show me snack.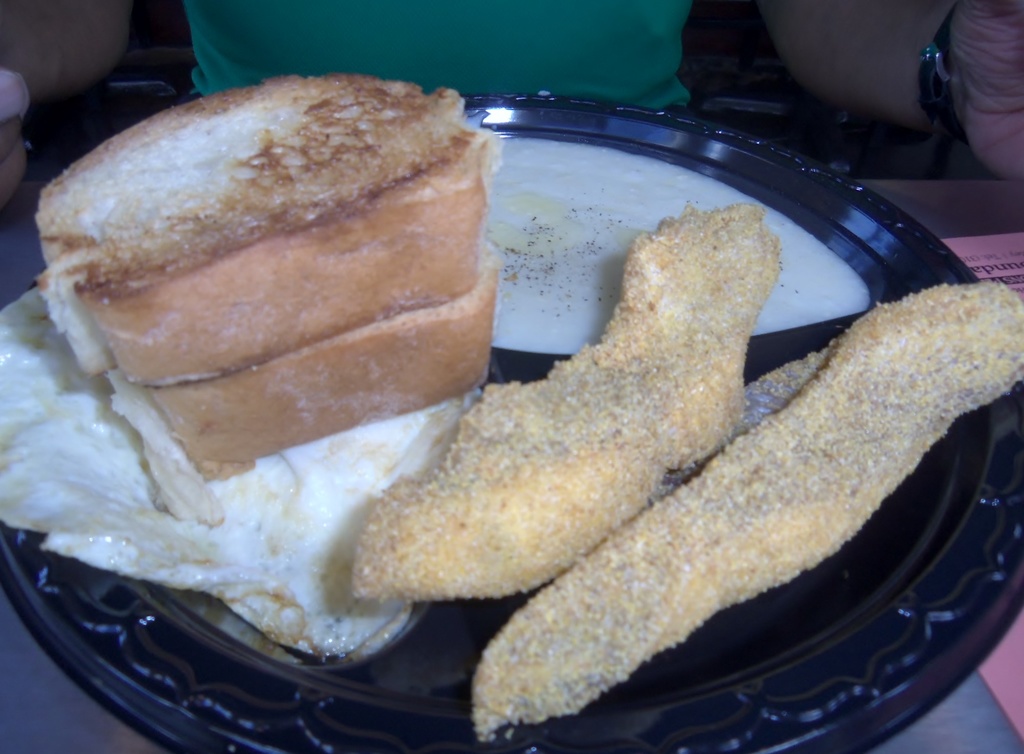
snack is here: Rect(319, 193, 761, 613).
